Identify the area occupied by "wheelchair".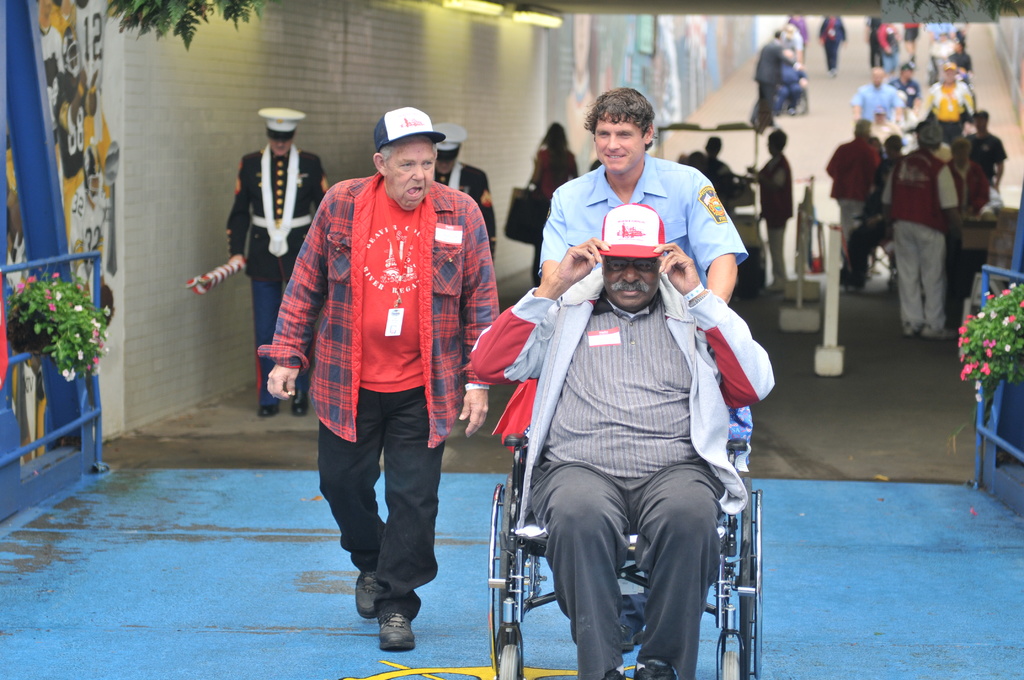
Area: <bbox>488, 435, 764, 679</bbox>.
